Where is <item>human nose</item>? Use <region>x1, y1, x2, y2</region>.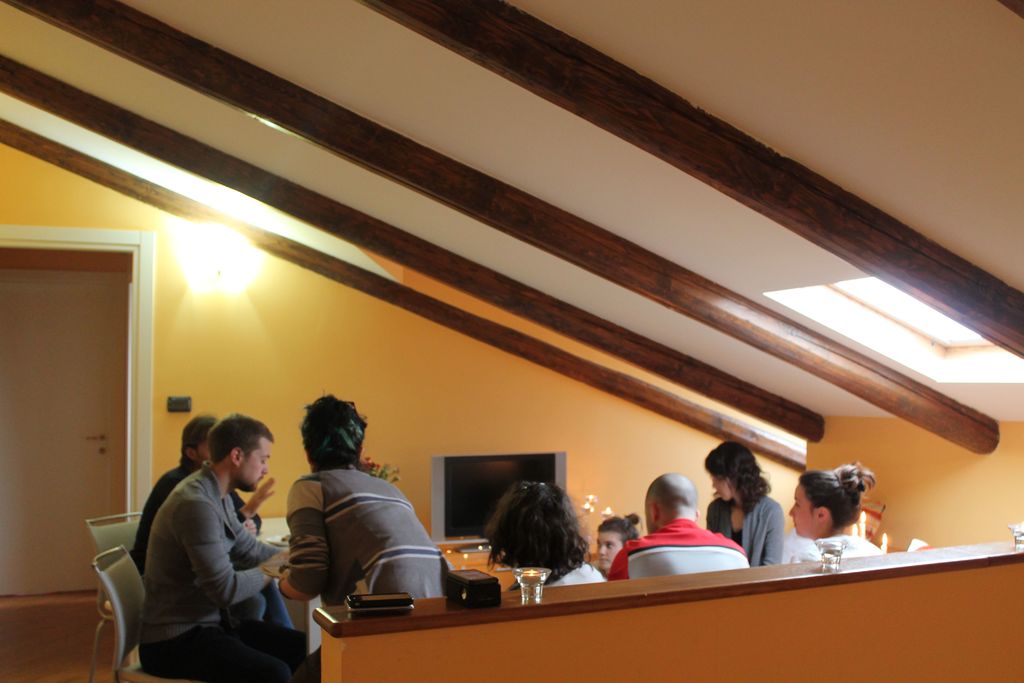
<region>596, 545, 605, 554</region>.
